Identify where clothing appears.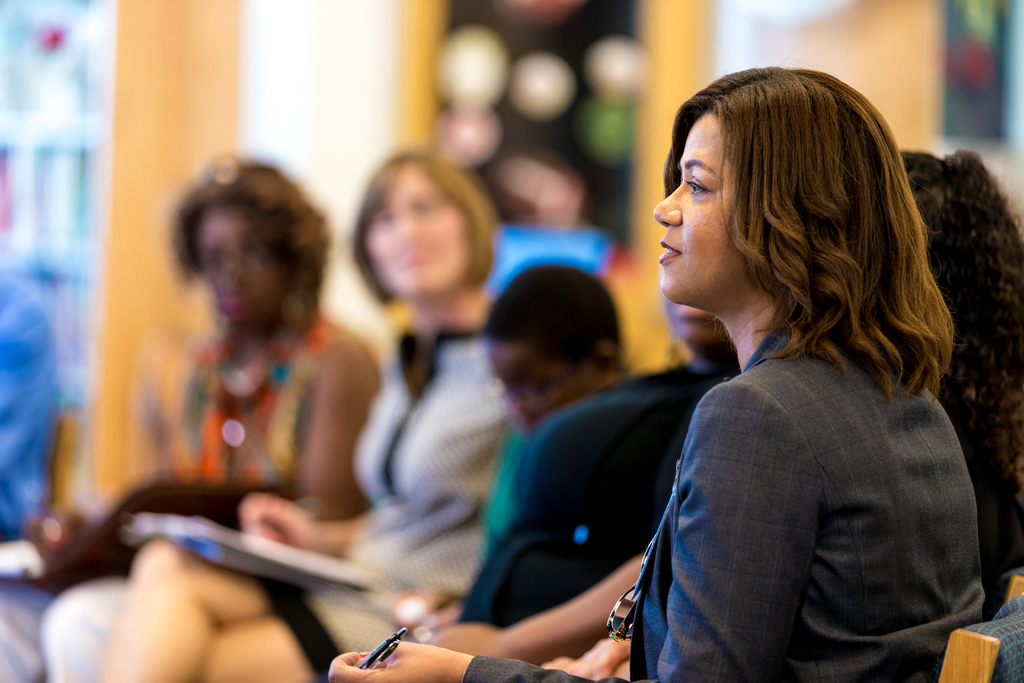
Appears at Rect(269, 504, 483, 682).
